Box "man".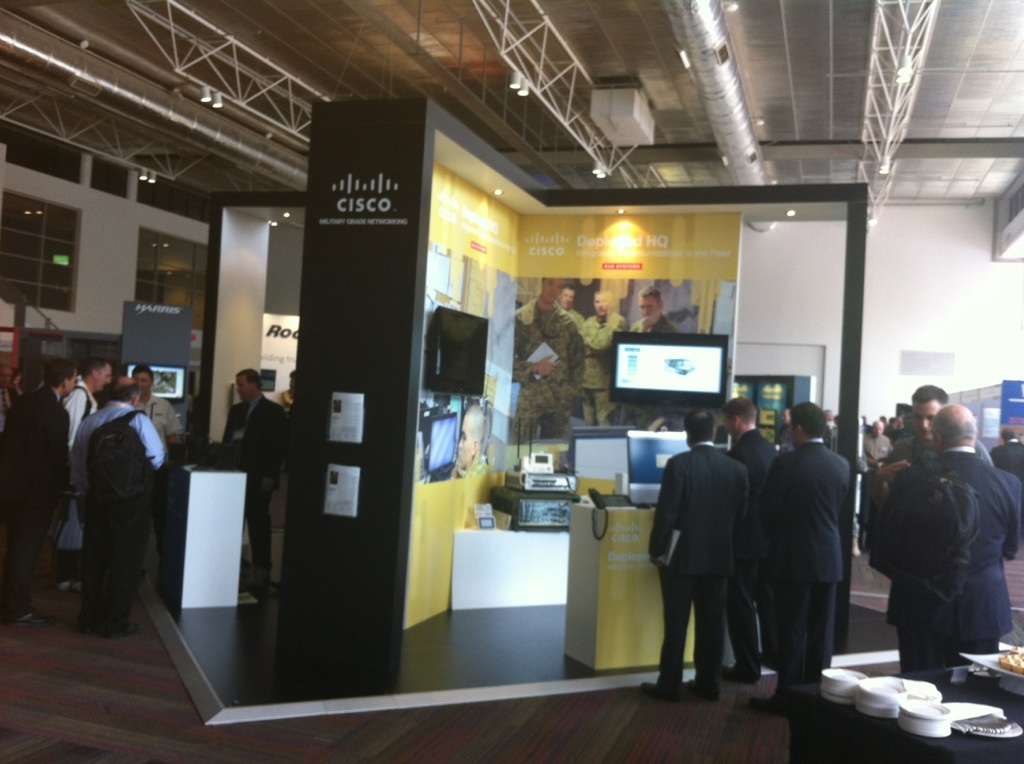
877,407,1023,677.
